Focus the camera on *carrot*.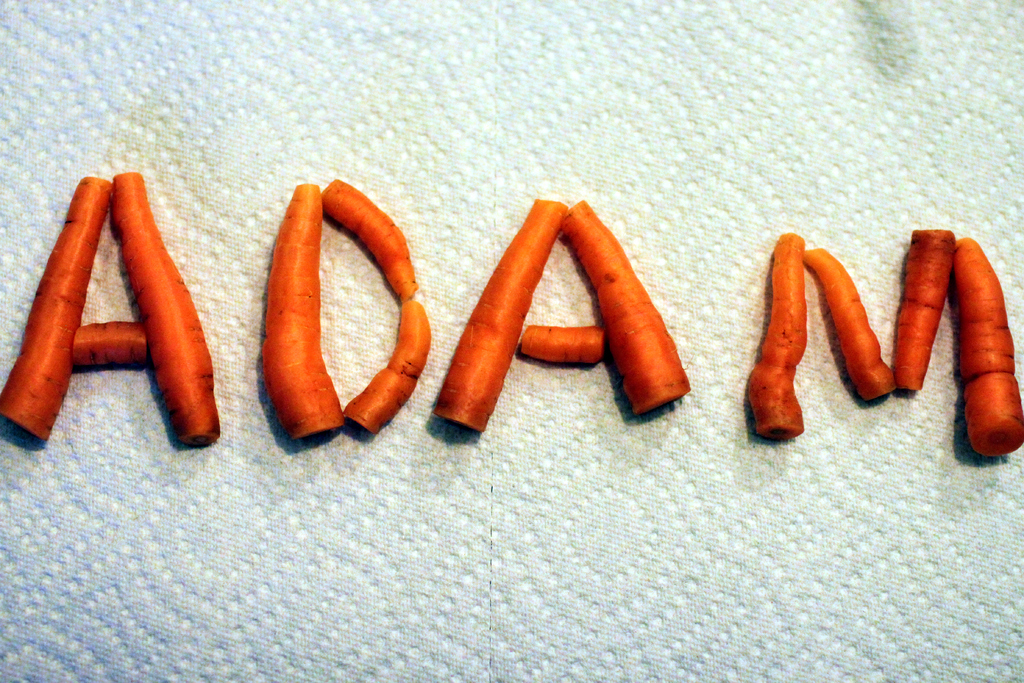
Focus region: l=515, t=320, r=609, b=368.
